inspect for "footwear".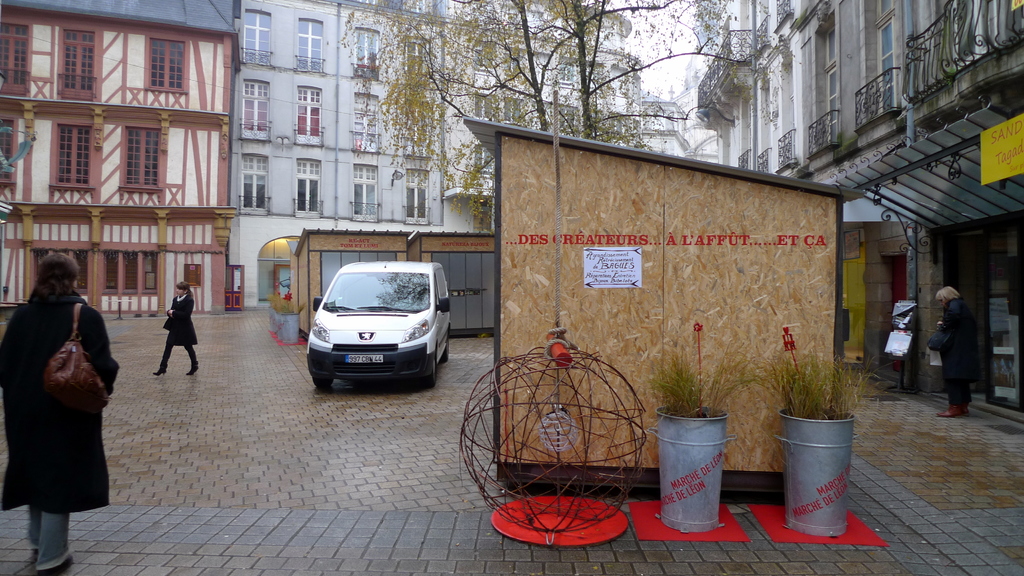
Inspection: <box>37,554,76,575</box>.
